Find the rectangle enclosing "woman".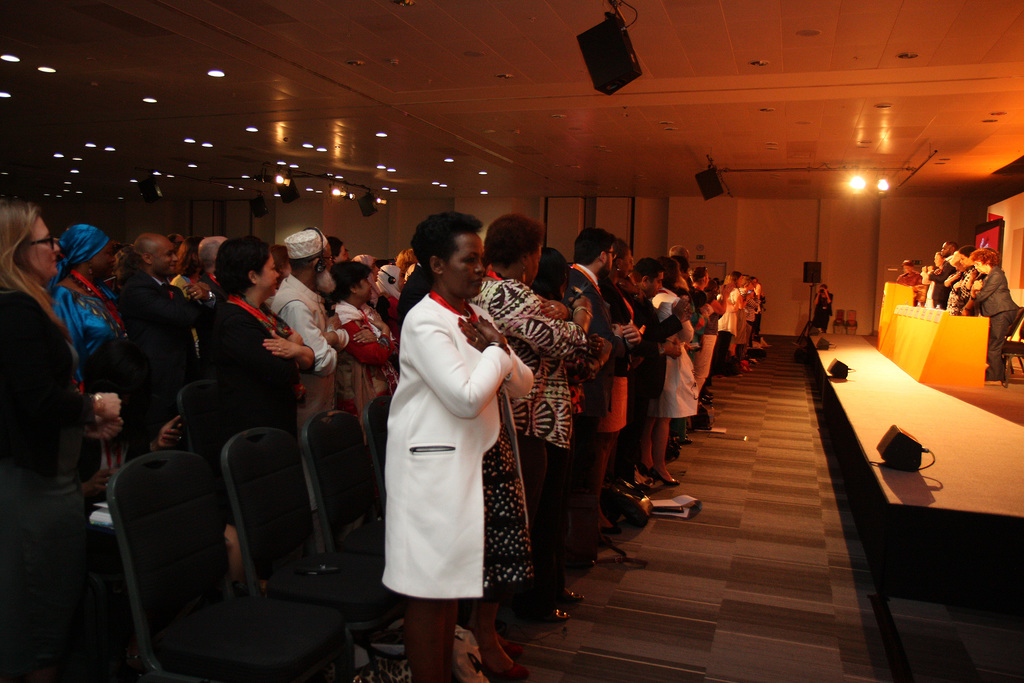
349,254,381,281.
